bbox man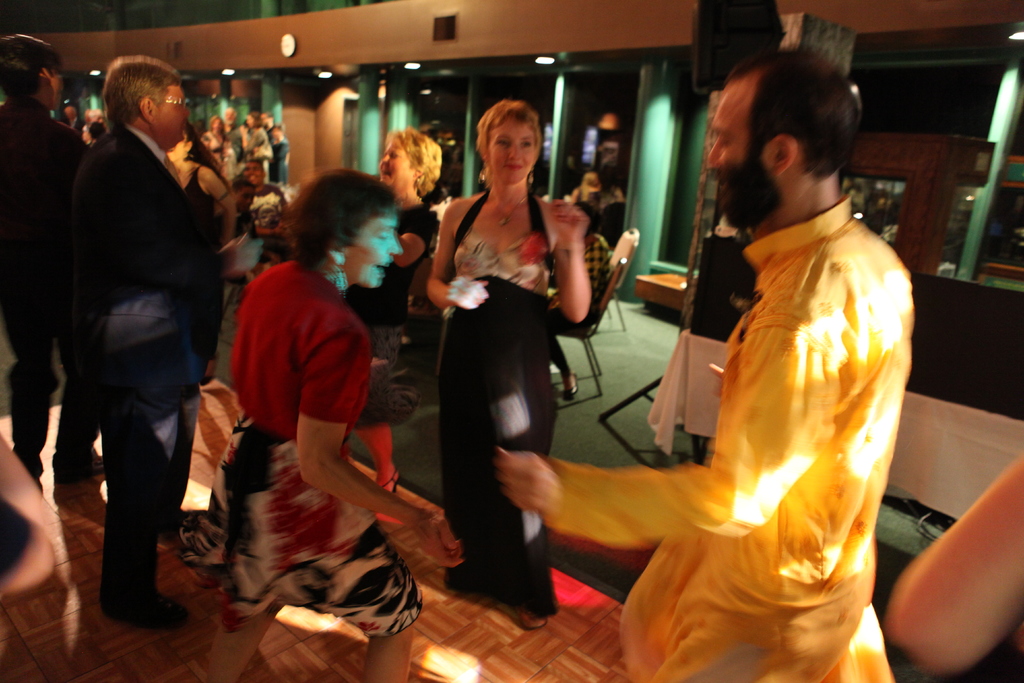
<bbox>260, 110, 276, 142</bbox>
